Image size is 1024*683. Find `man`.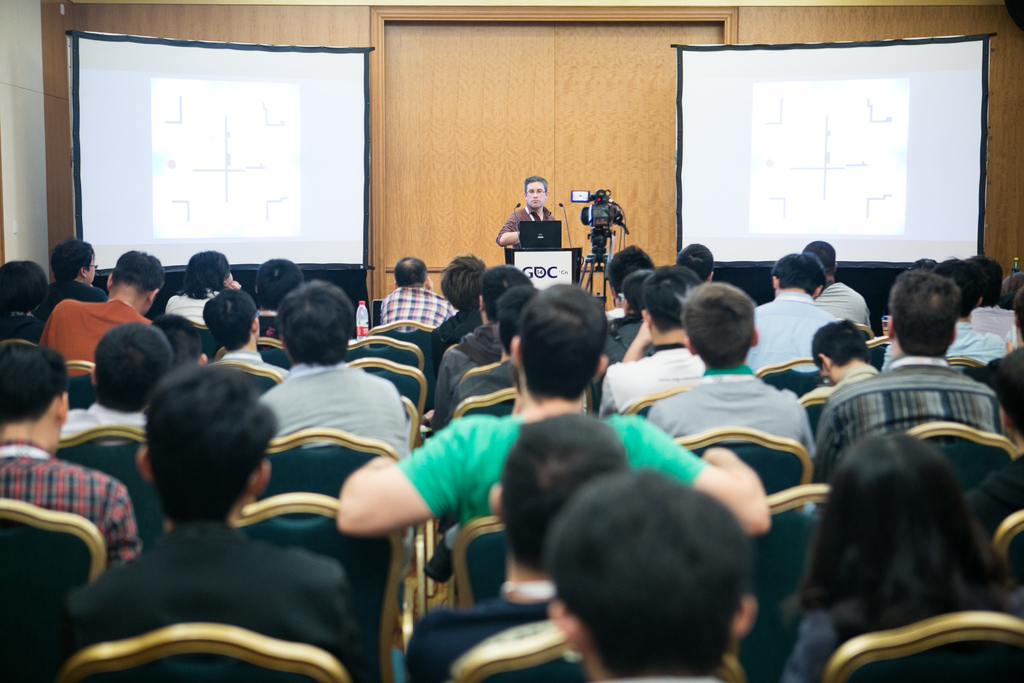
[402, 405, 629, 682].
